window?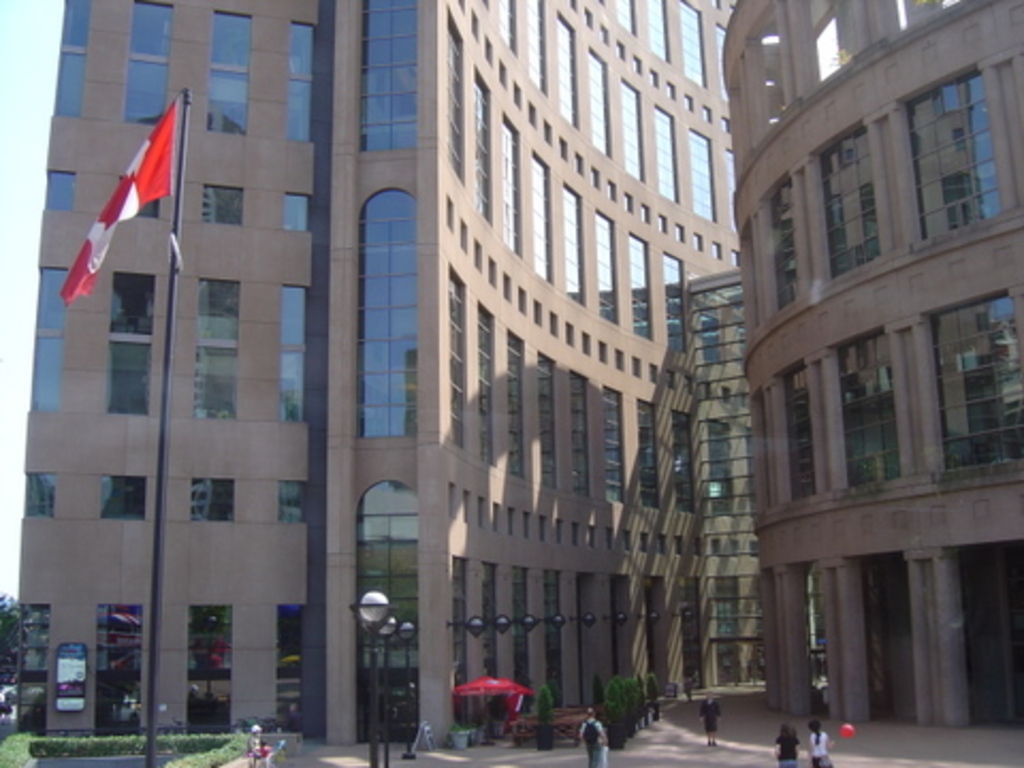
{"left": 644, "top": 0, "right": 663, "bottom": 60}
